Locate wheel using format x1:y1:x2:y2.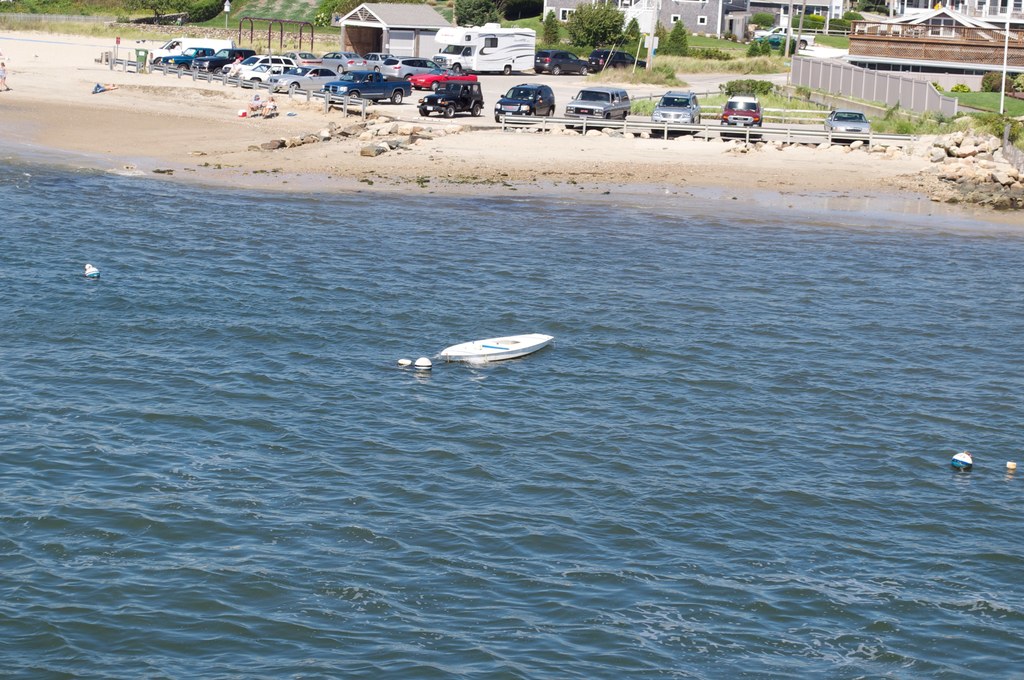
493:113:500:122.
